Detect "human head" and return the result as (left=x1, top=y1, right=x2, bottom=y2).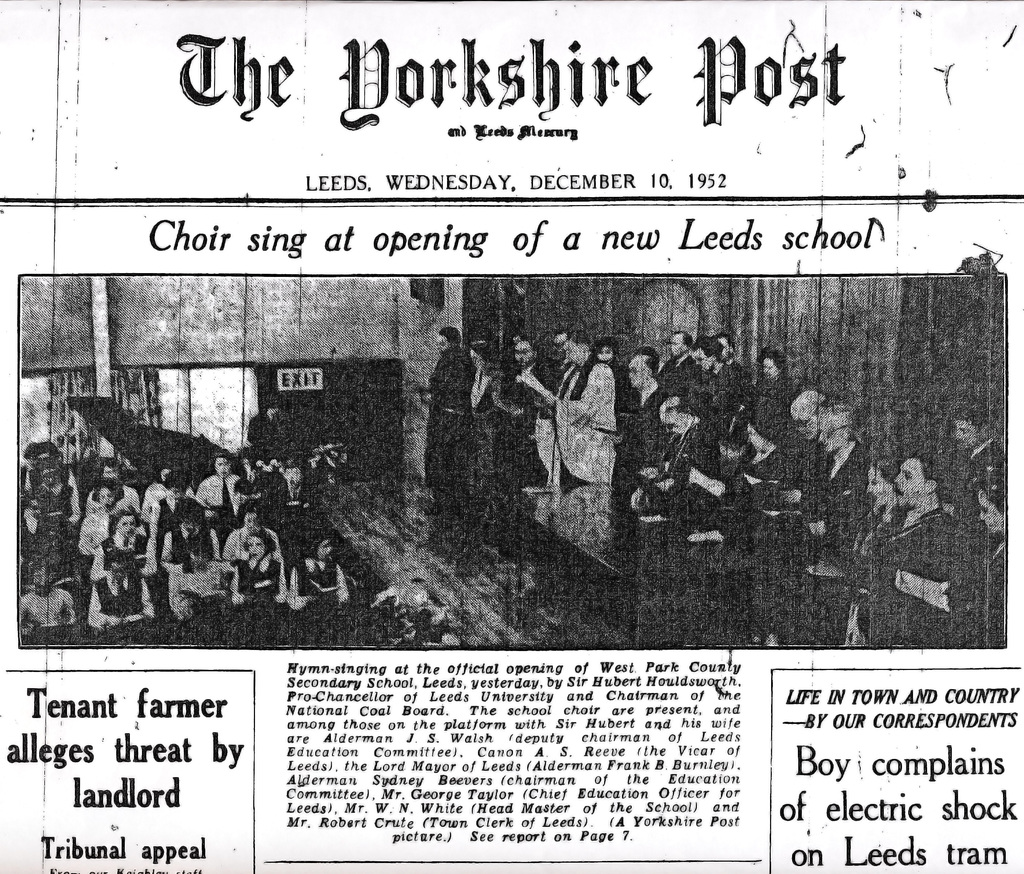
(left=436, top=325, right=460, bottom=352).
